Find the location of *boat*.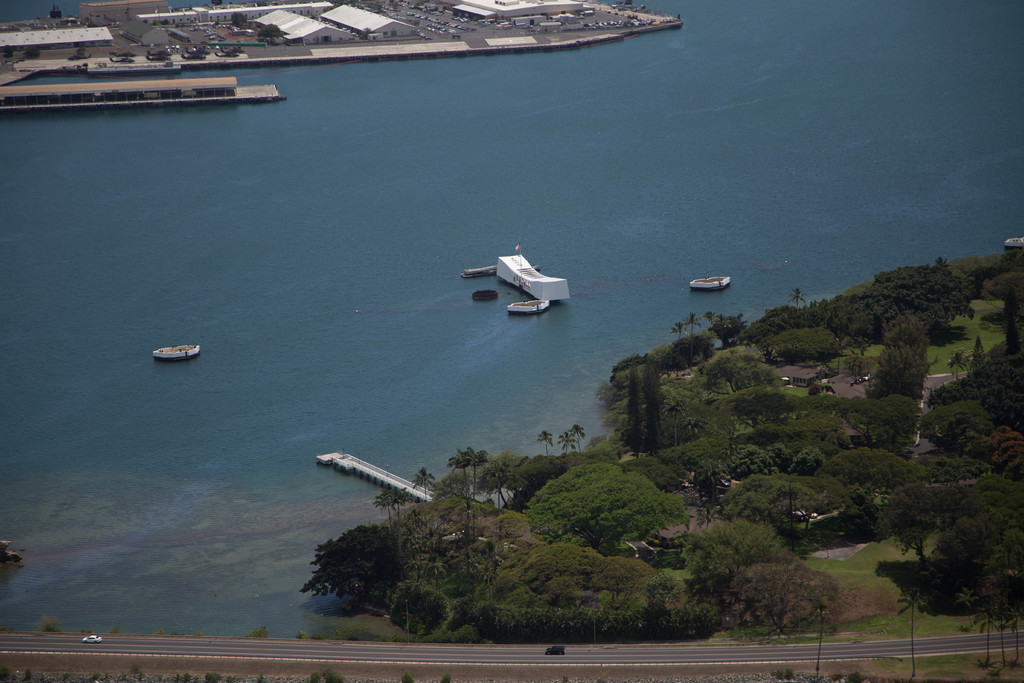
Location: BBox(681, 273, 728, 290).
